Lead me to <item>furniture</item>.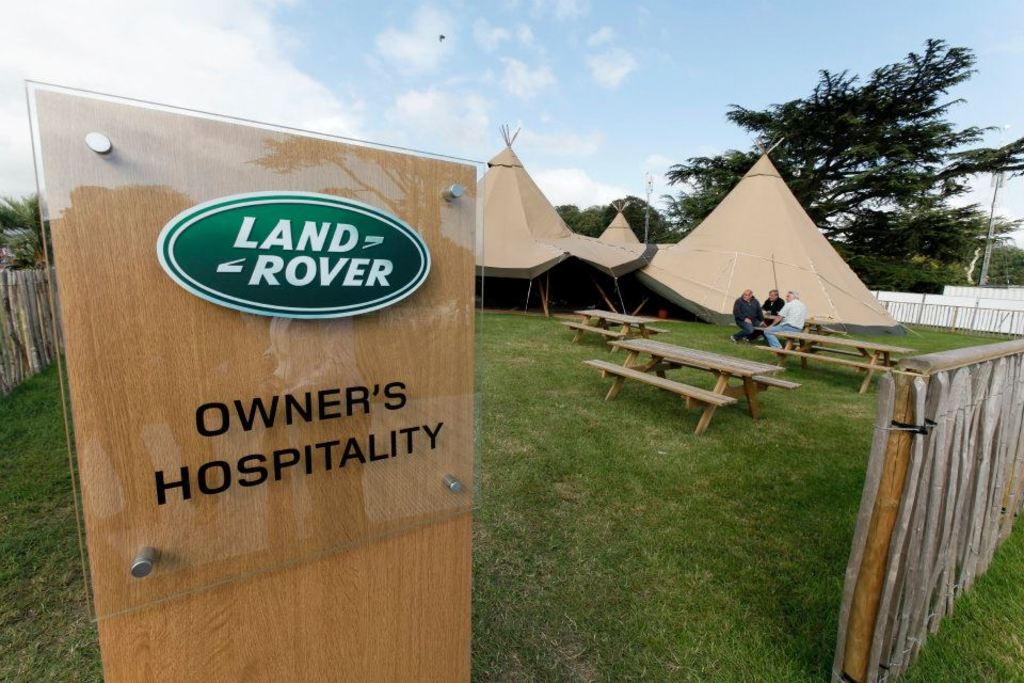
Lead to {"left": 756, "top": 327, "right": 917, "bottom": 395}.
